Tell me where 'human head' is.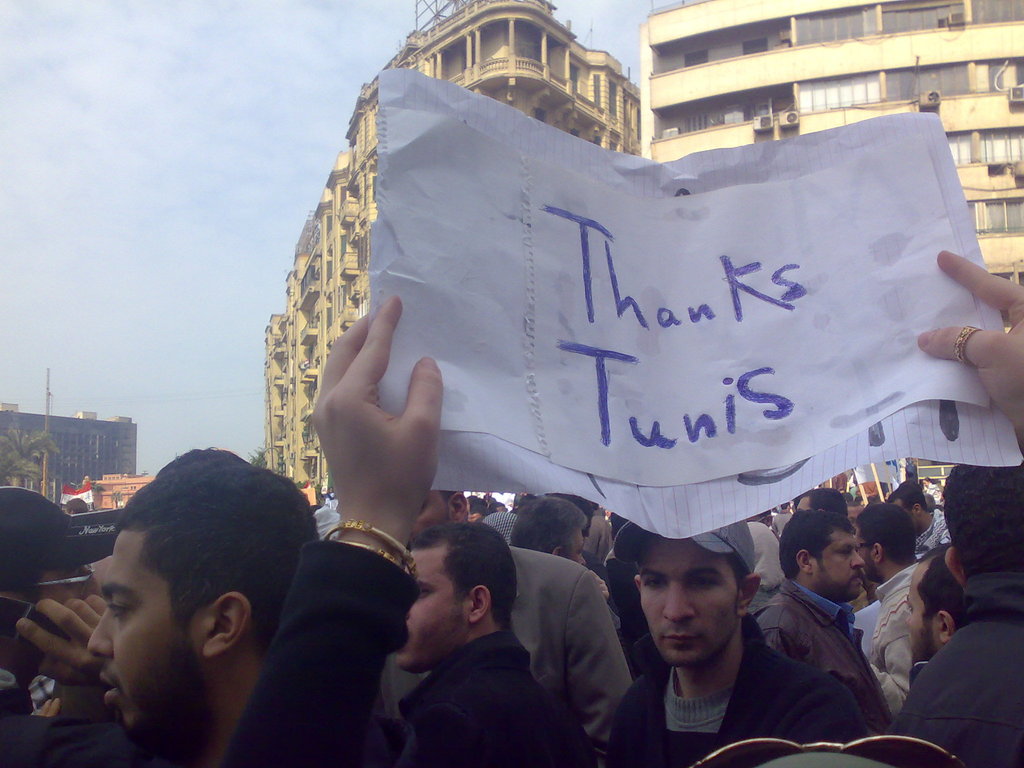
'human head' is at (460, 503, 490, 532).
